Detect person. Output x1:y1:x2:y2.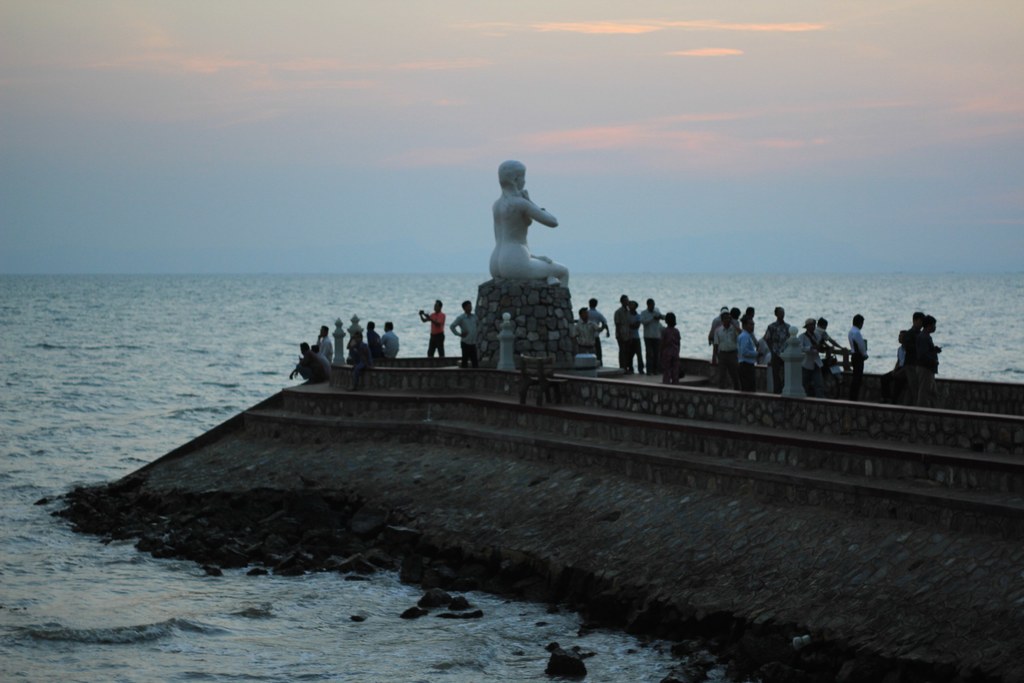
900:302:959:400.
